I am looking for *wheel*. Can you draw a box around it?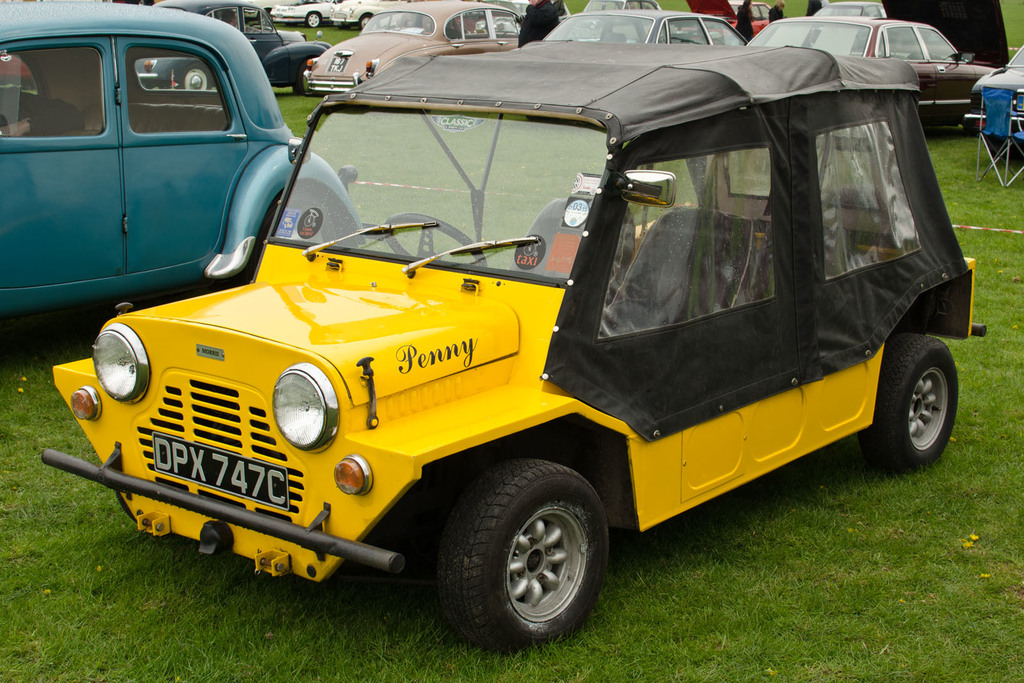
Sure, the bounding box is left=849, top=331, right=964, bottom=465.
